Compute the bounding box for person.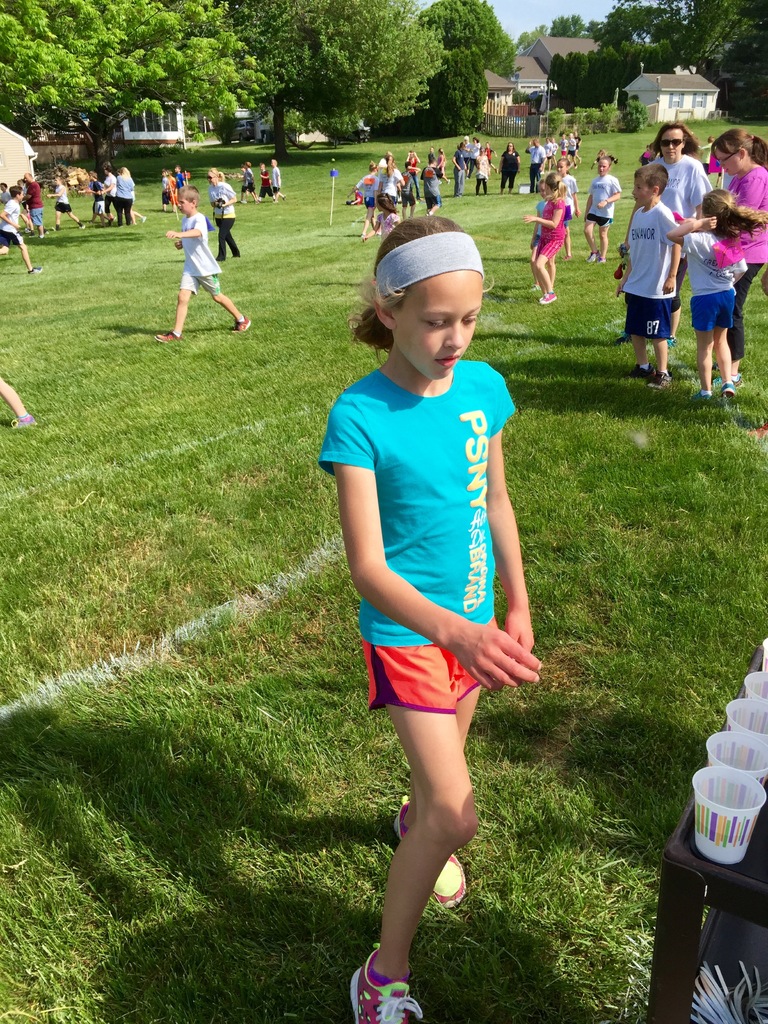
detection(312, 214, 538, 1023).
